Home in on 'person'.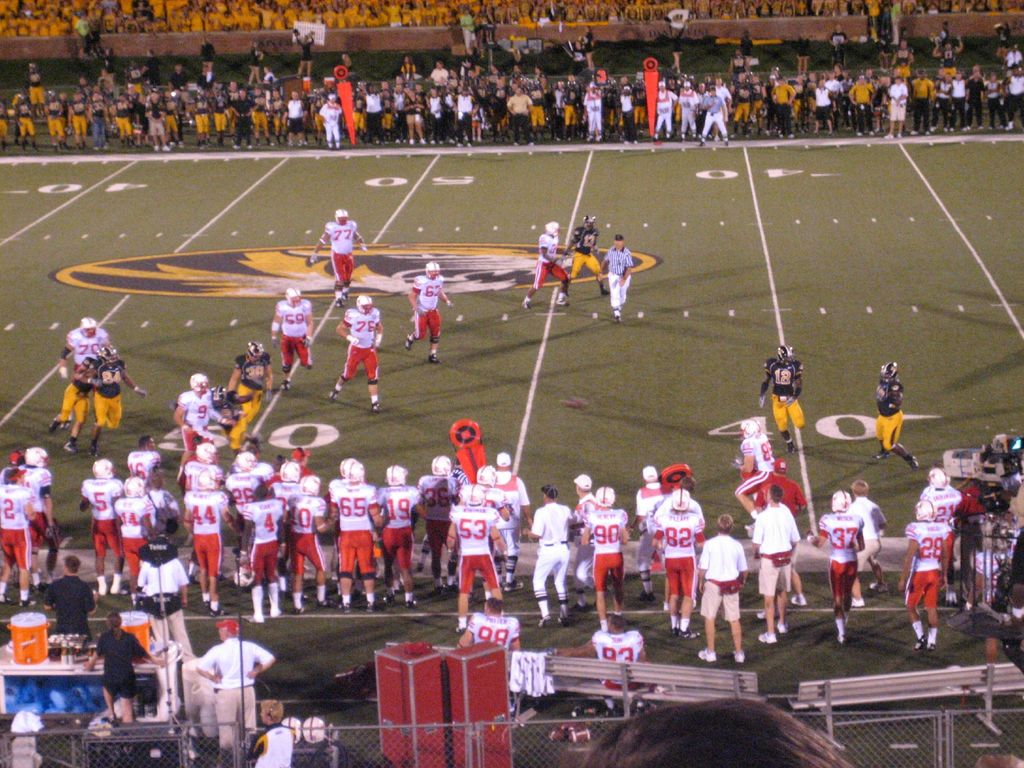
Homed in at (x1=696, y1=514, x2=749, y2=660).
